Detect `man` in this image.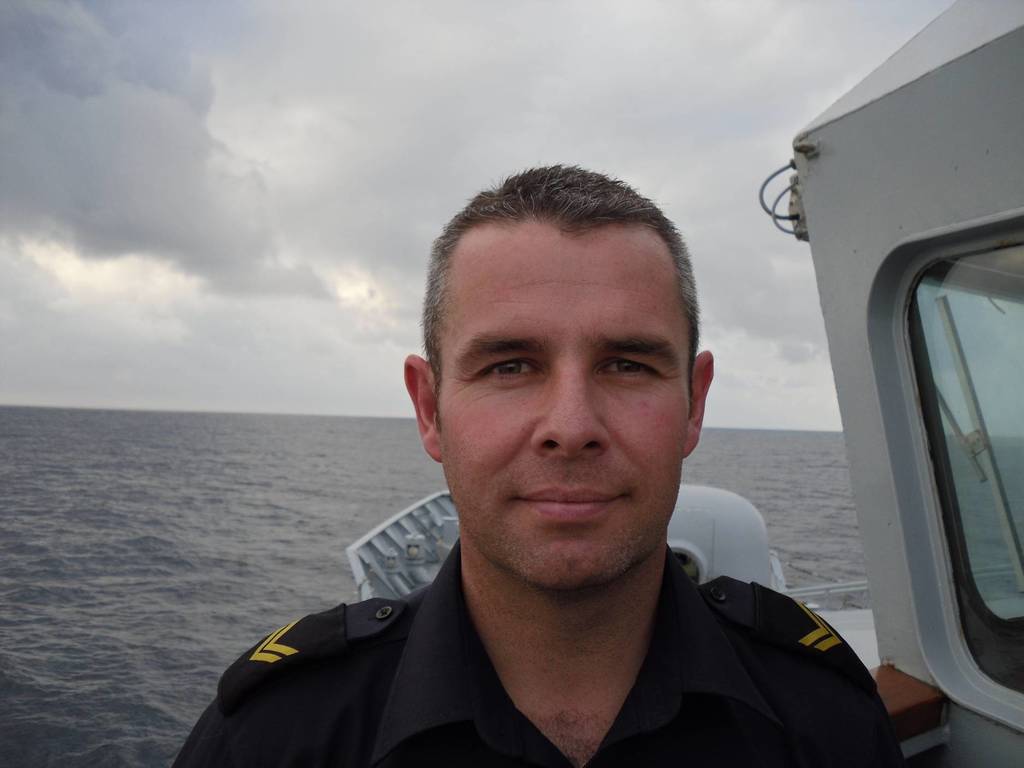
Detection: detection(246, 144, 824, 767).
